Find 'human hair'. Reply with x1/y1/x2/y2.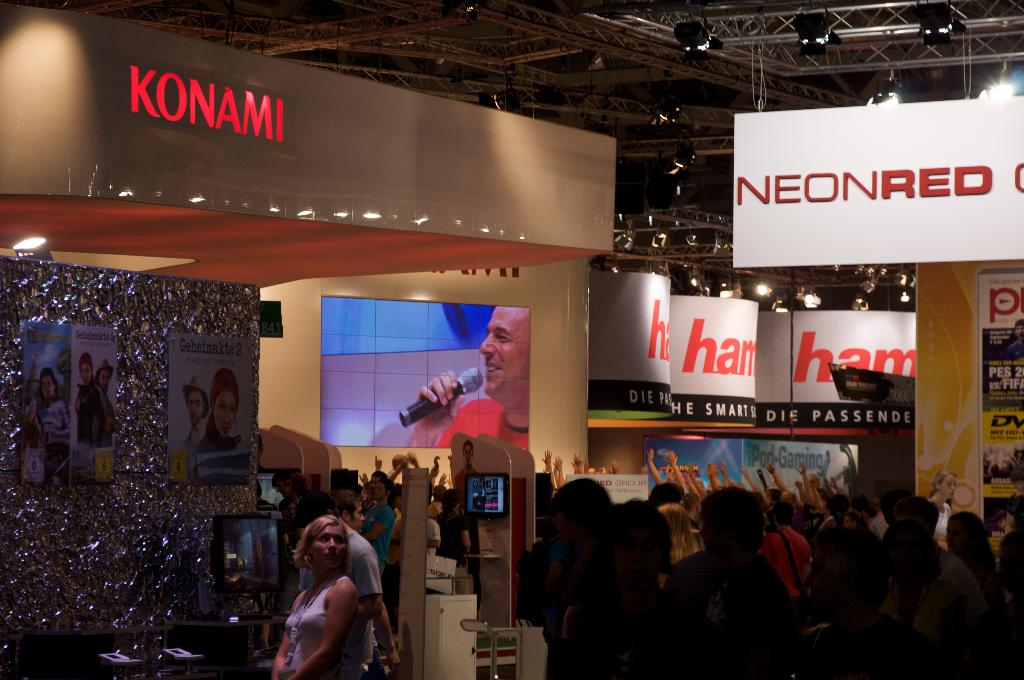
21/394/37/409.
